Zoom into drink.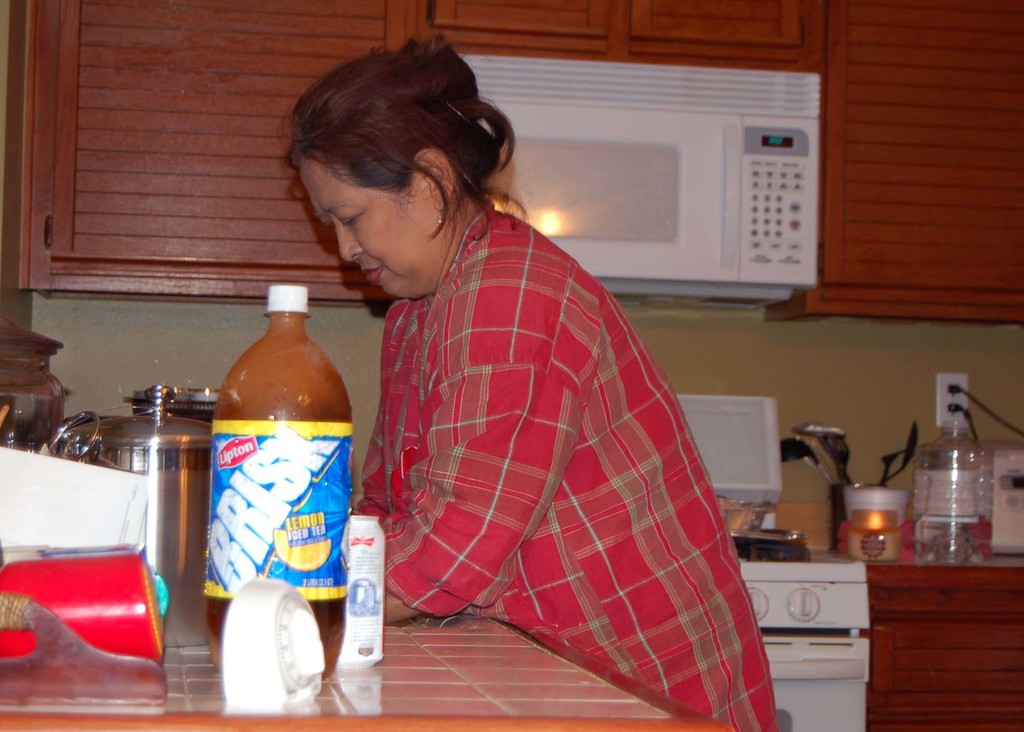
Zoom target: x1=204 y1=284 x2=351 y2=683.
